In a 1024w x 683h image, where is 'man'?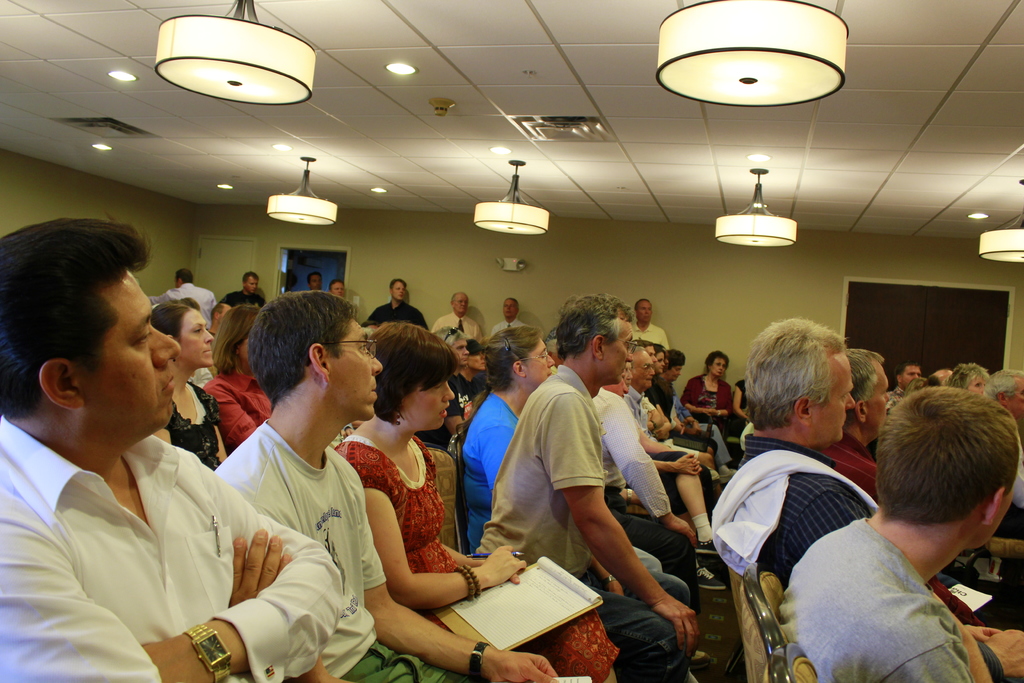
box(211, 290, 559, 682).
